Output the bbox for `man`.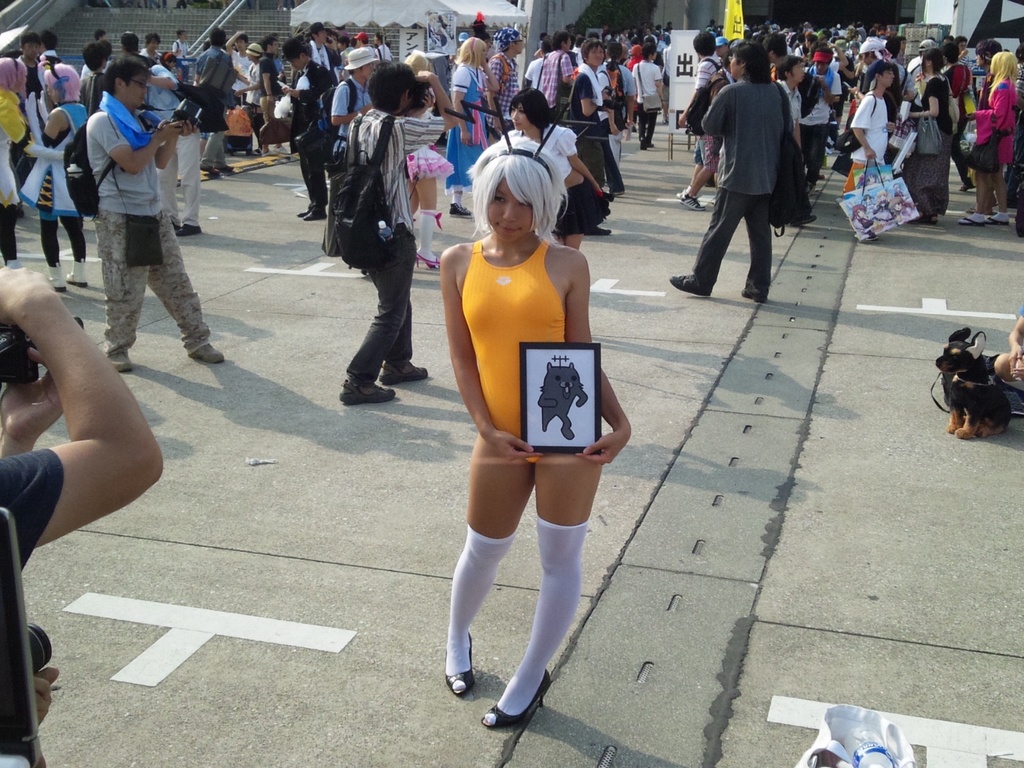
(81,61,227,369).
